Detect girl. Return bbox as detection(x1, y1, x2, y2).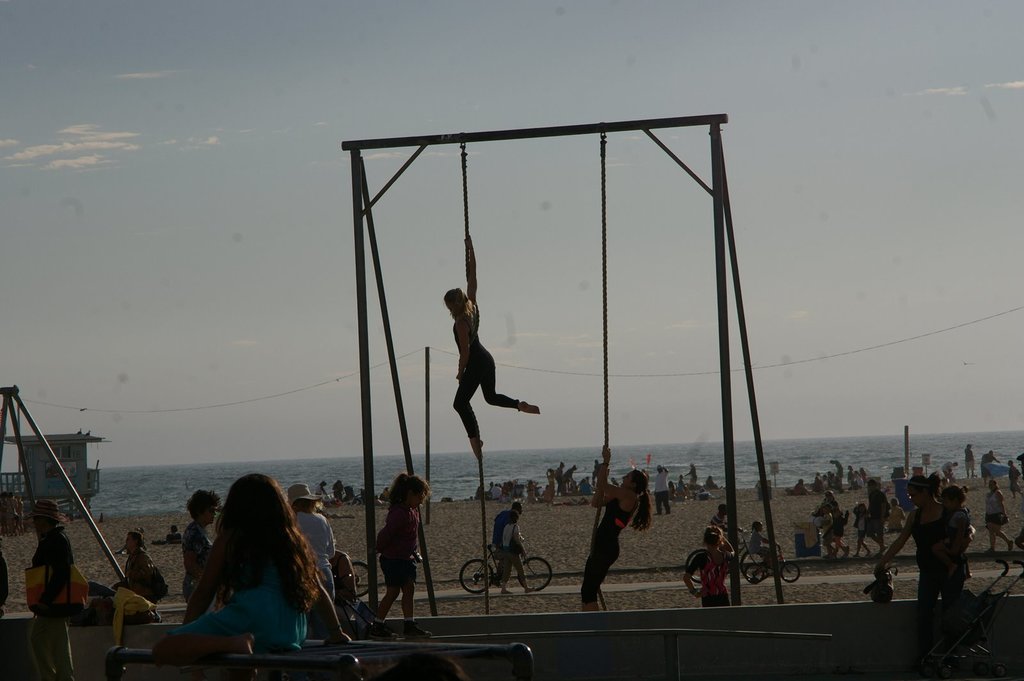
detection(157, 473, 353, 655).
